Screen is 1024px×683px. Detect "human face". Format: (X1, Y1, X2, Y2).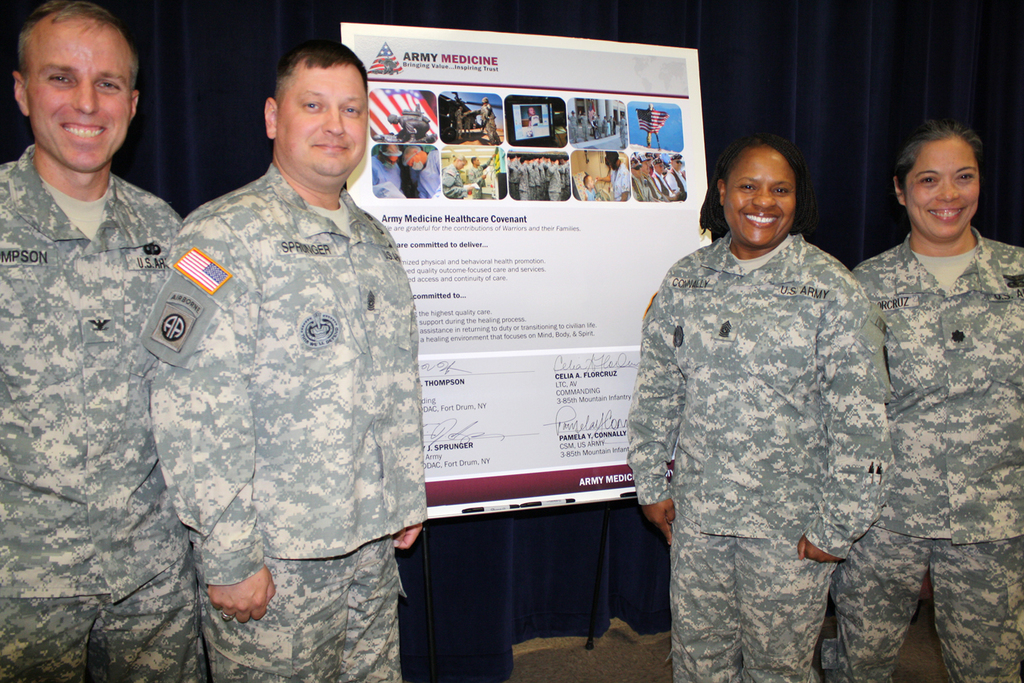
(27, 27, 133, 174).
